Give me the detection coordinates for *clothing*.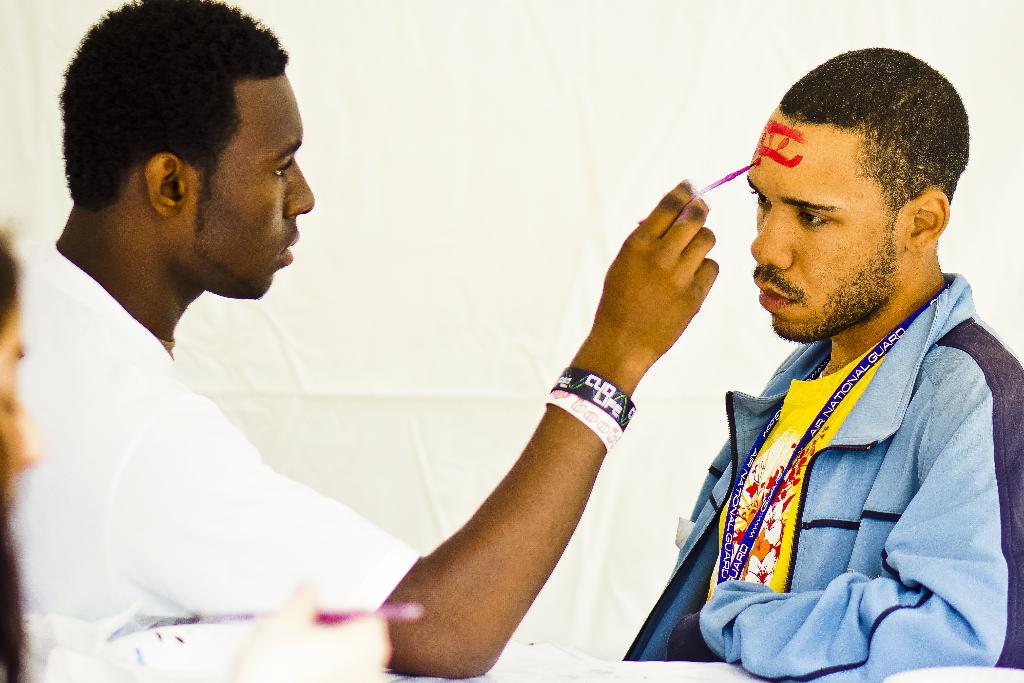
6,238,424,619.
